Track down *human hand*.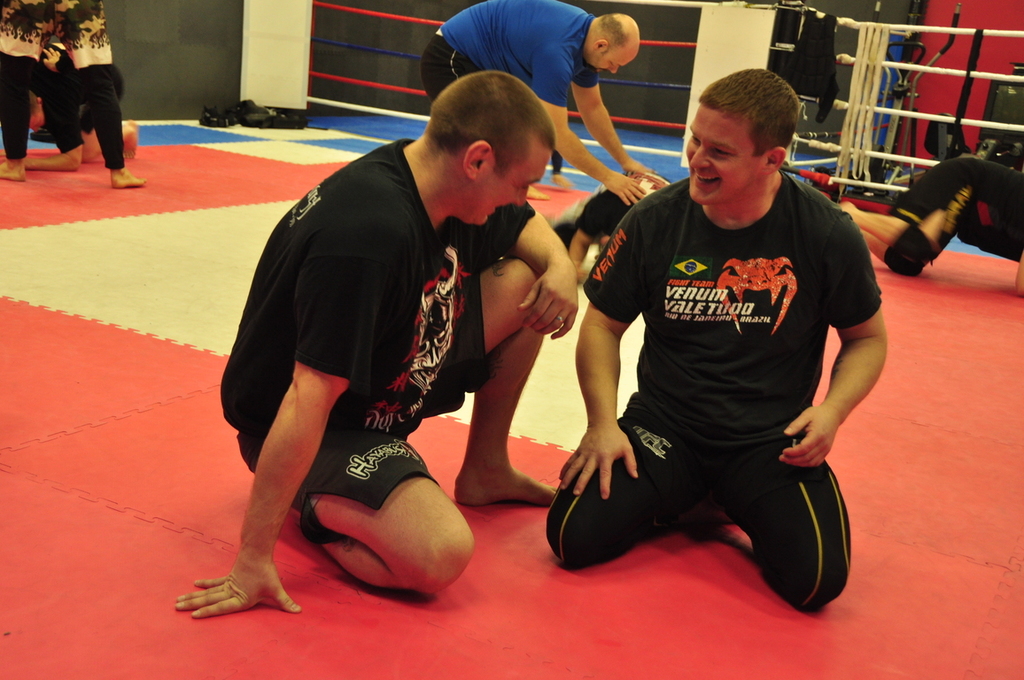
Tracked to crop(557, 422, 642, 504).
